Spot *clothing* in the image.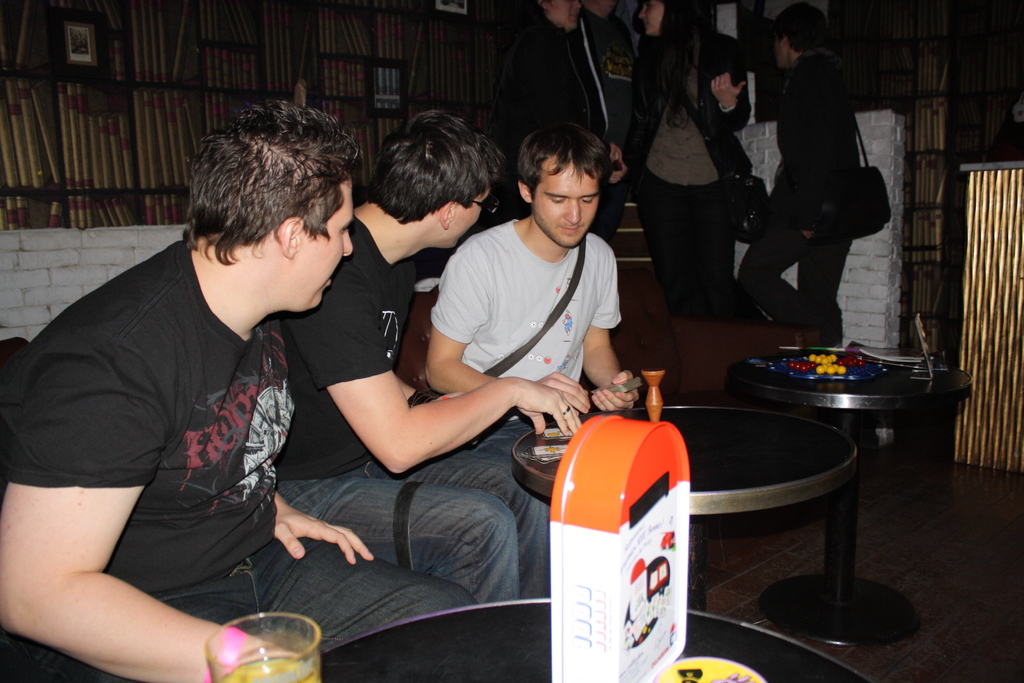
*clothing* found at [x1=736, y1=45, x2=842, y2=338].
